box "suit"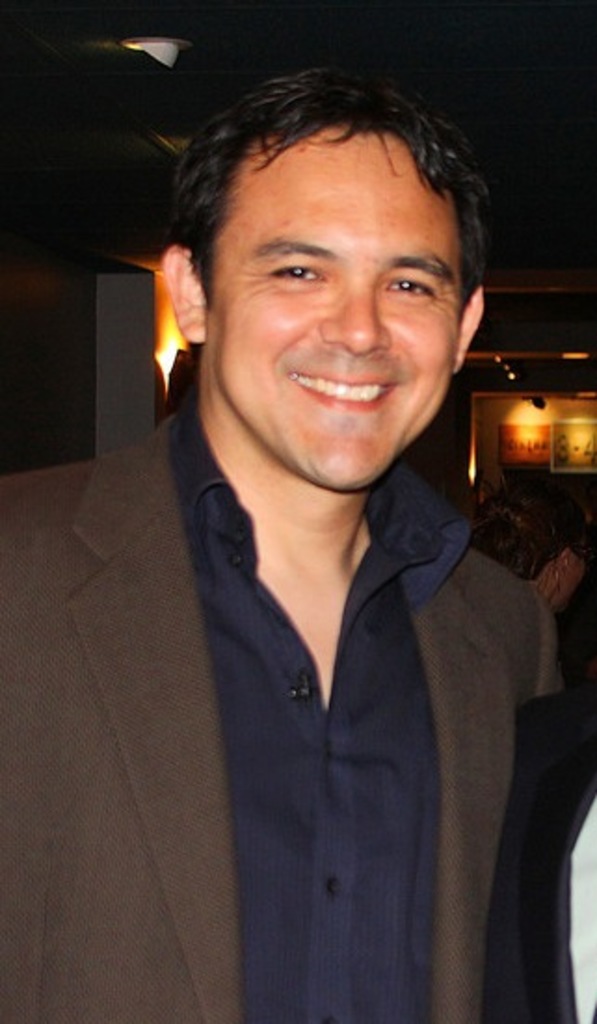
BBox(0, 422, 564, 1022)
